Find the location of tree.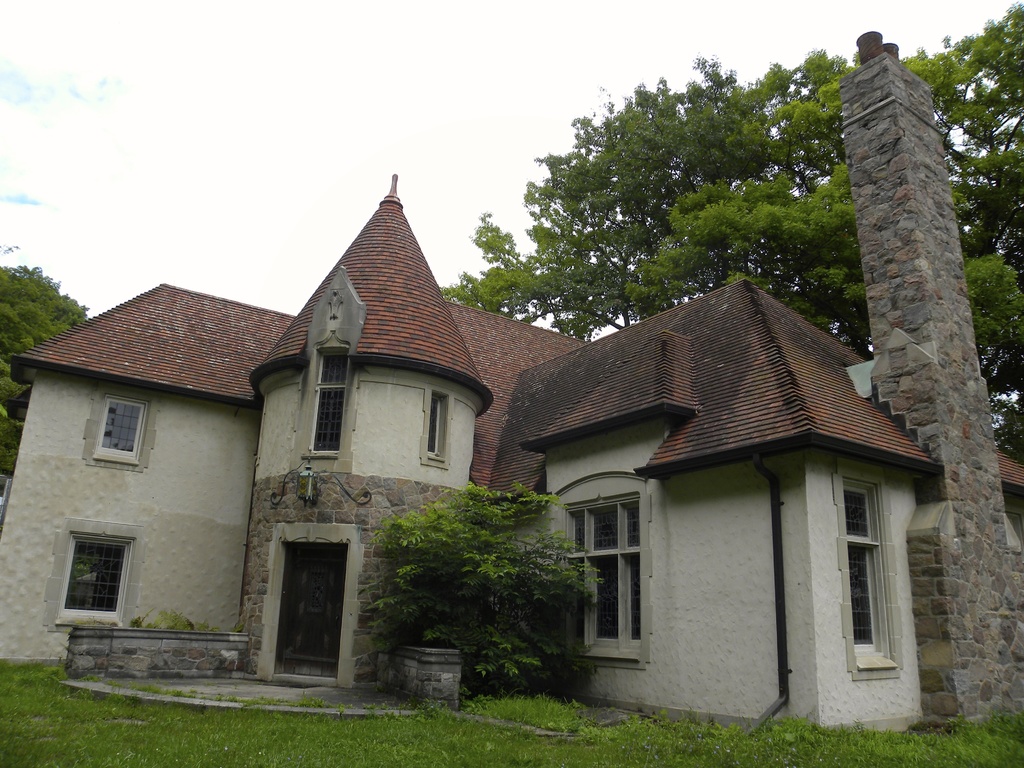
Location: bbox=[435, 0, 1023, 464].
